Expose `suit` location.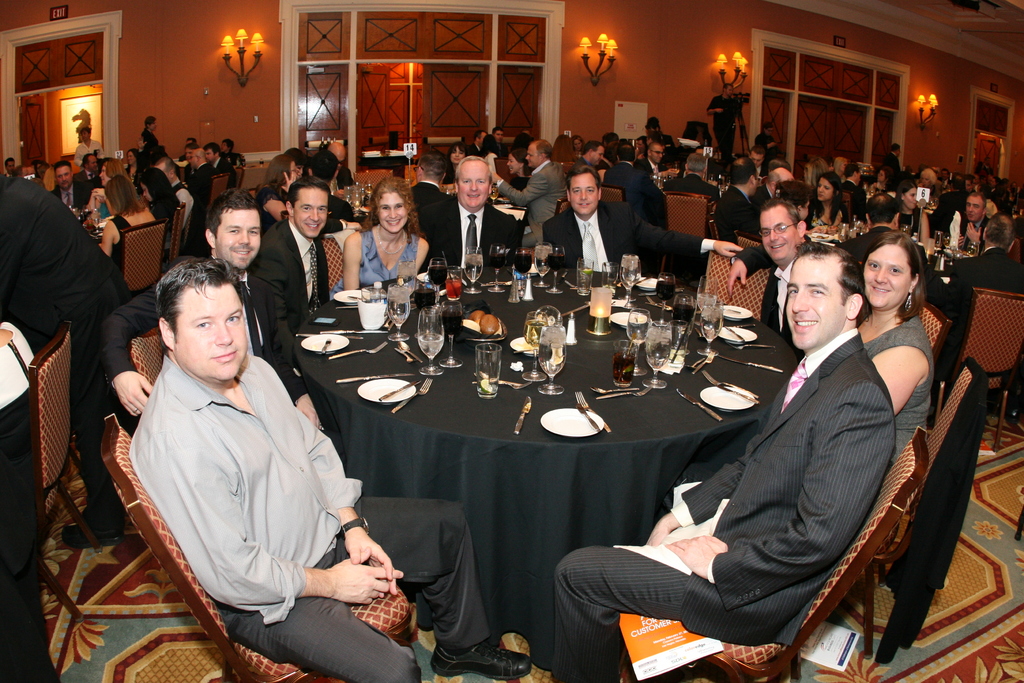
Exposed at x1=499 y1=158 x2=569 y2=247.
